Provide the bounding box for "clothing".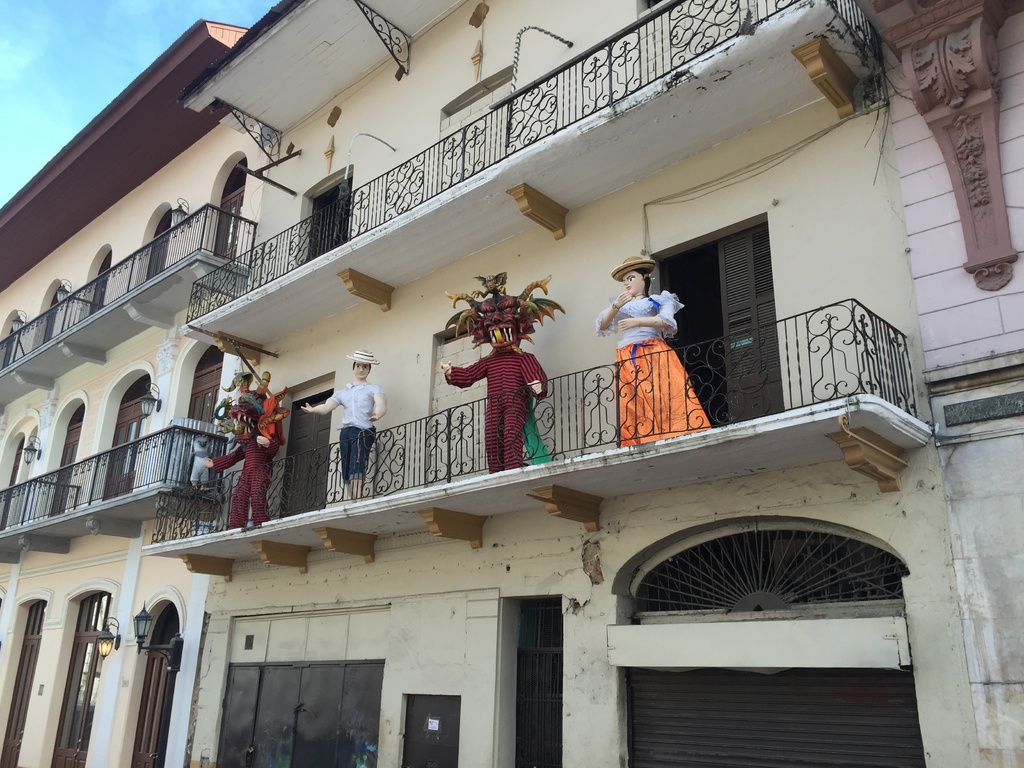
[x1=212, y1=403, x2=280, y2=533].
